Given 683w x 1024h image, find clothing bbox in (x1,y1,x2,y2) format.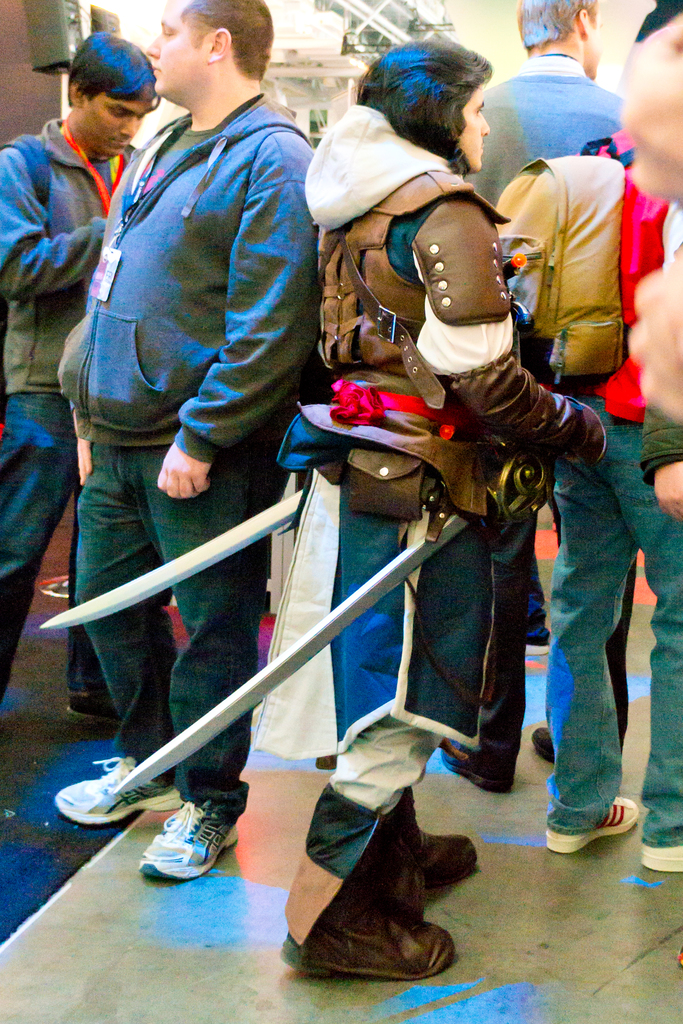
(58,90,317,814).
